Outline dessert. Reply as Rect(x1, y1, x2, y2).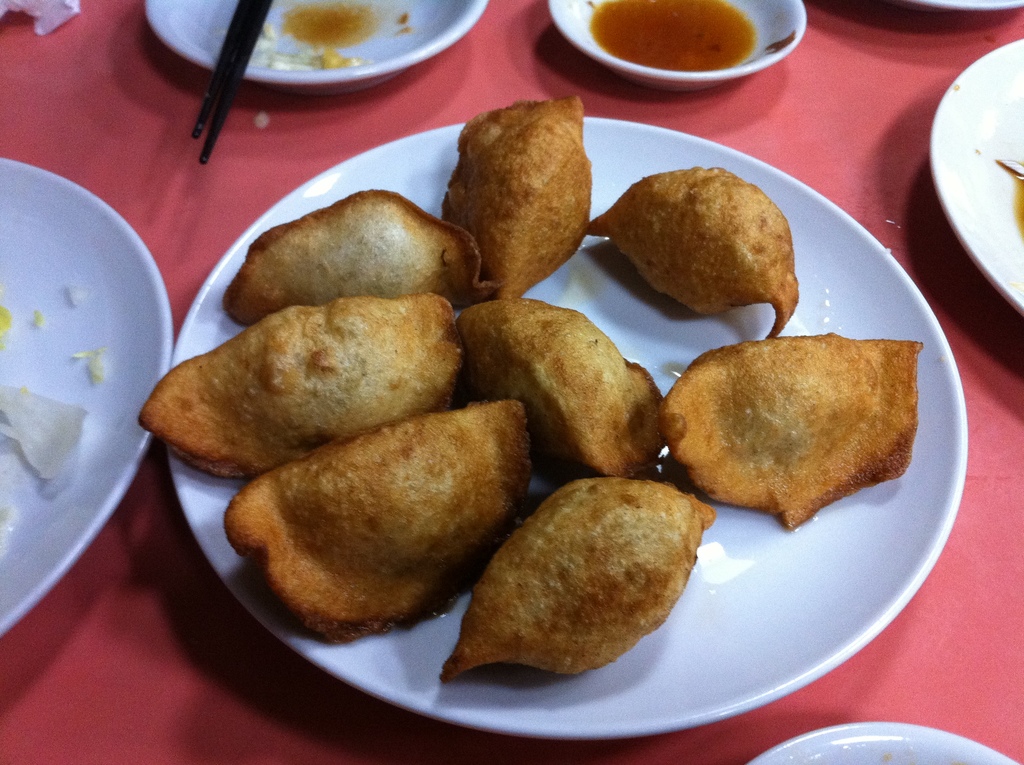
Rect(458, 92, 600, 286).
